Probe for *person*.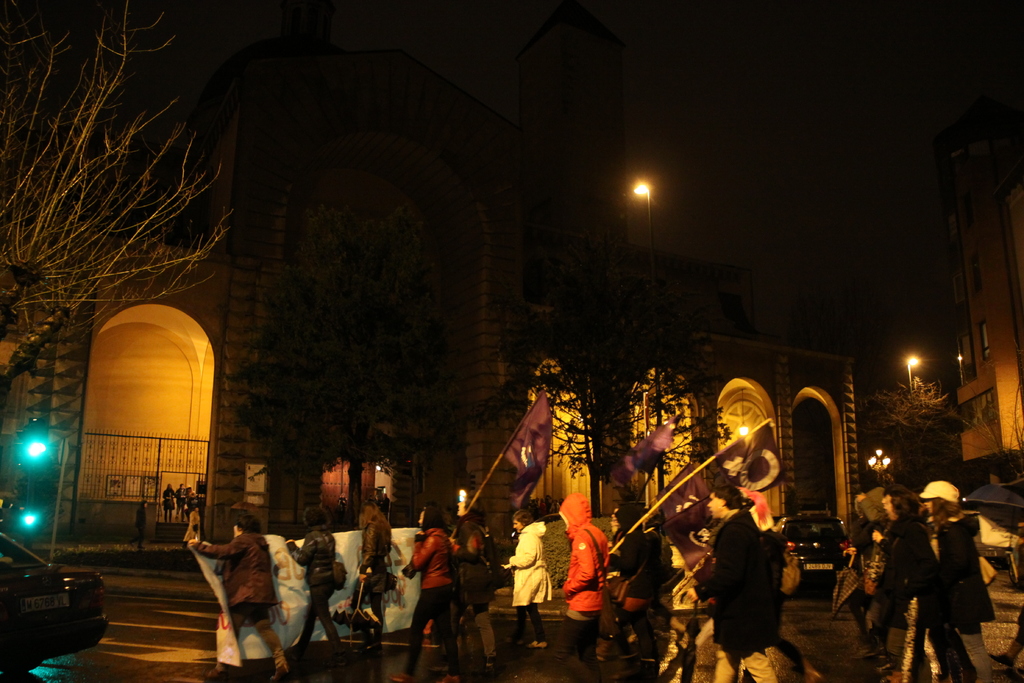
Probe result: <box>406,509,461,679</box>.
